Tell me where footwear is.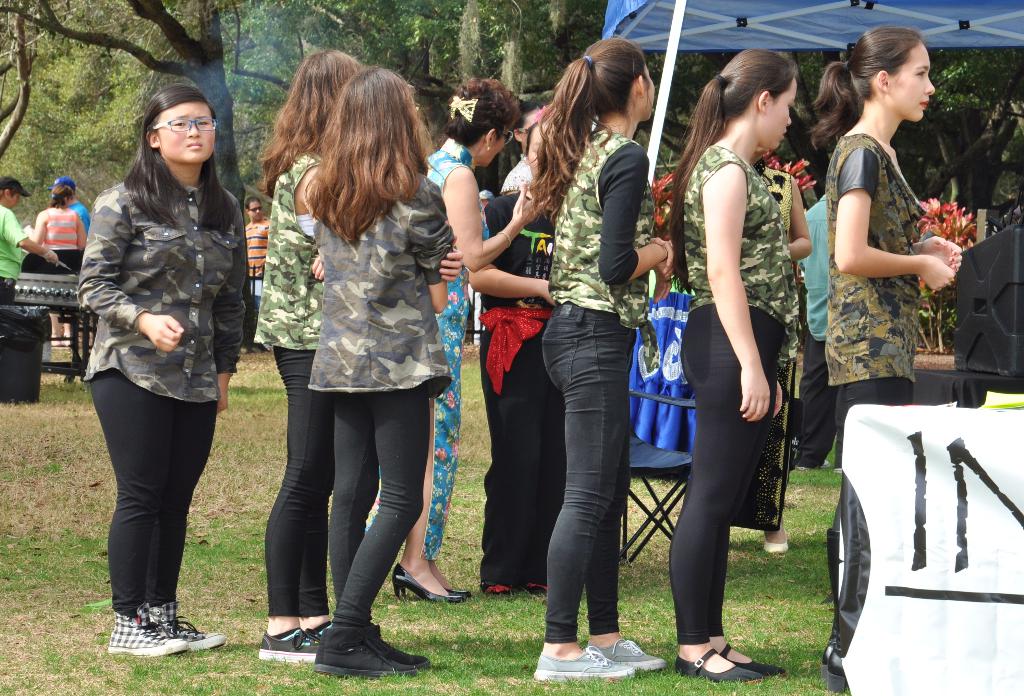
footwear is at box=[593, 633, 664, 672].
